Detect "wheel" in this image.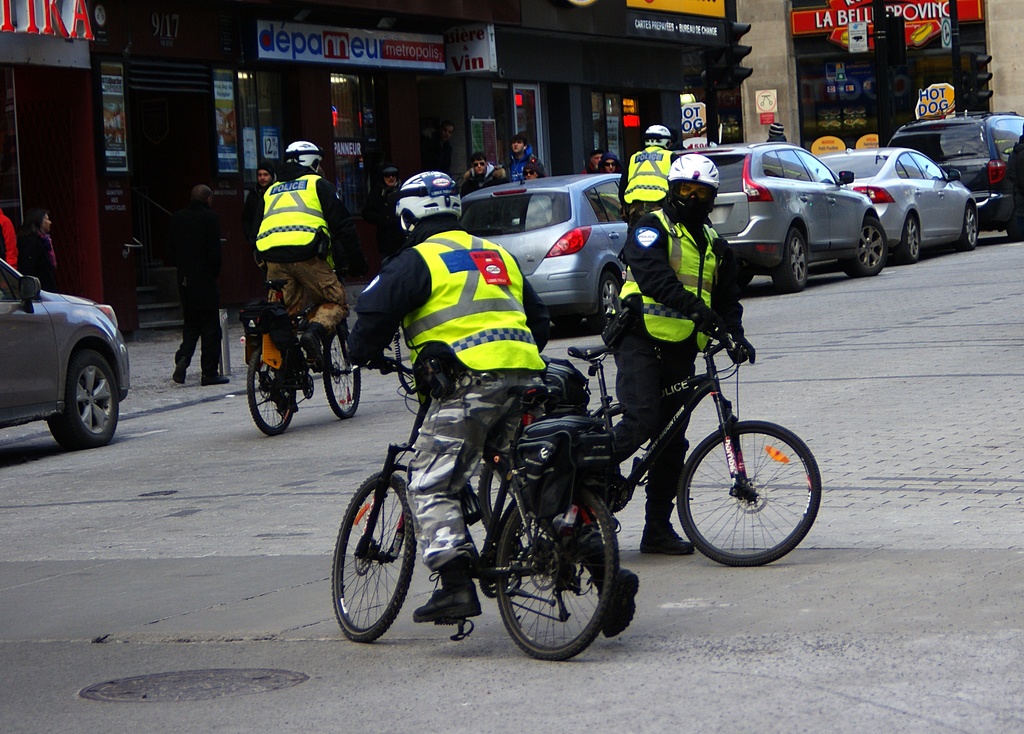
Detection: pyautogui.locateOnScreen(893, 212, 922, 264).
